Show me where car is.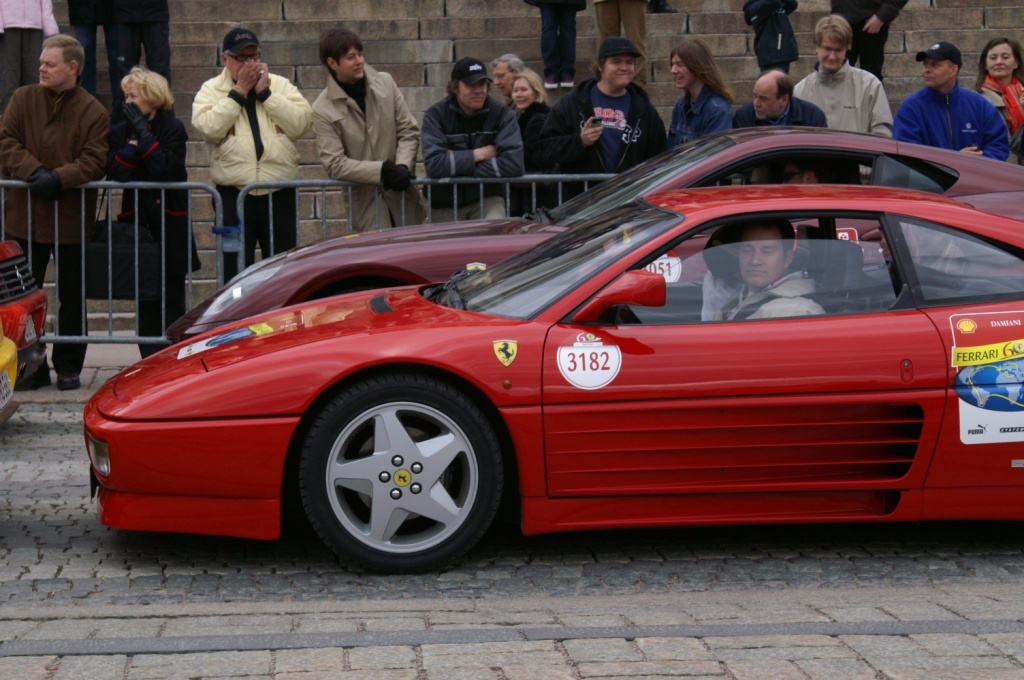
car is at l=83, t=184, r=1023, b=575.
